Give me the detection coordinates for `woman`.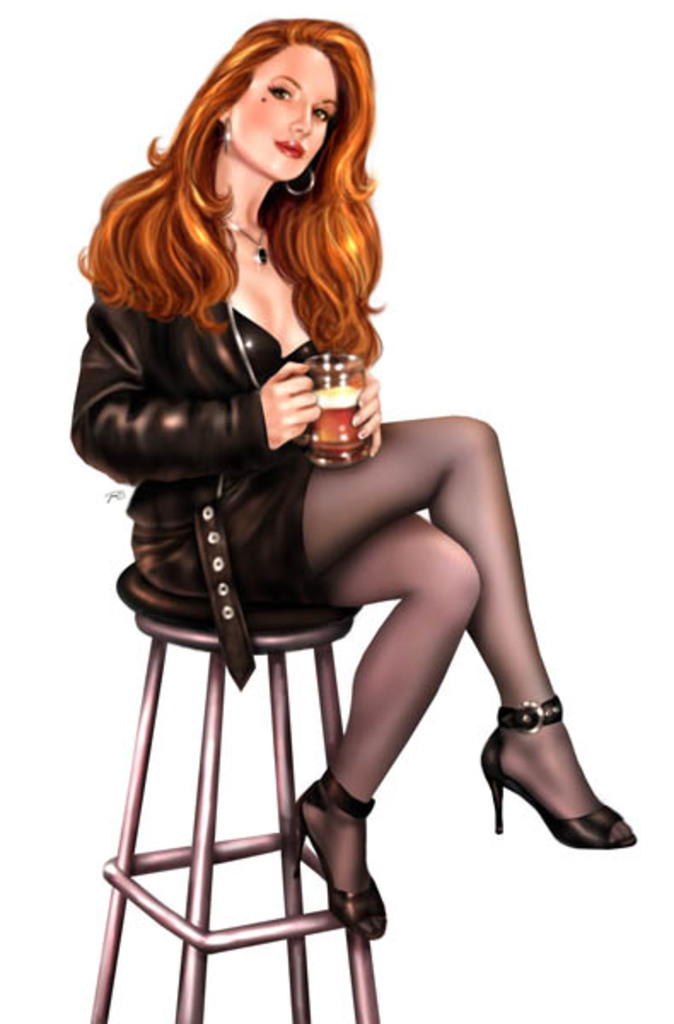
<region>70, 14, 636, 944</region>.
